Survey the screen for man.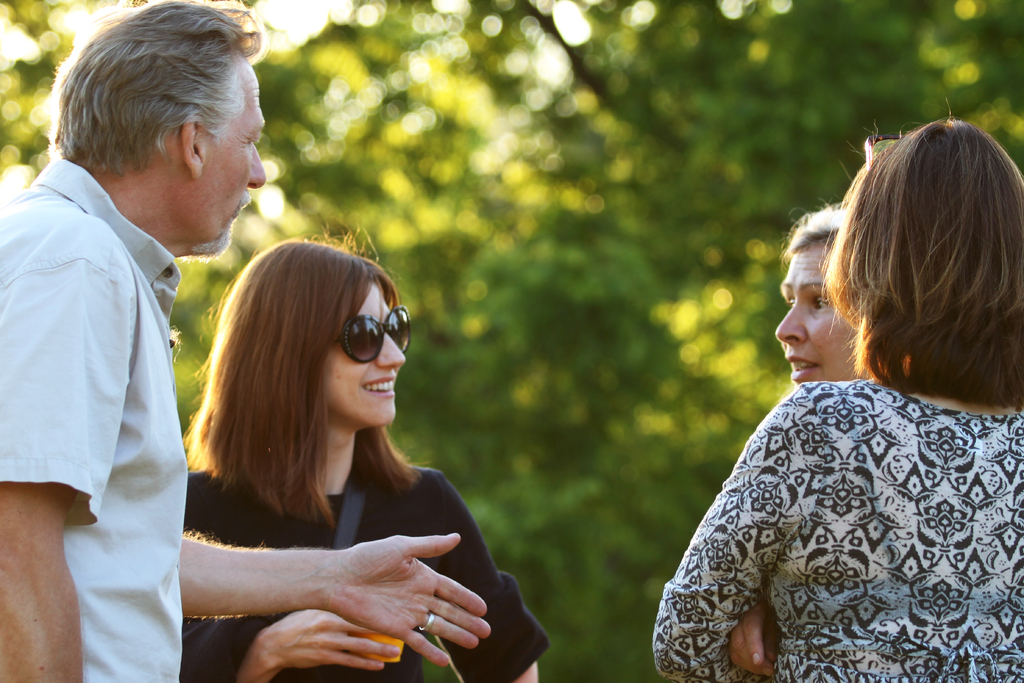
Survey found: l=0, t=0, r=497, b=682.
